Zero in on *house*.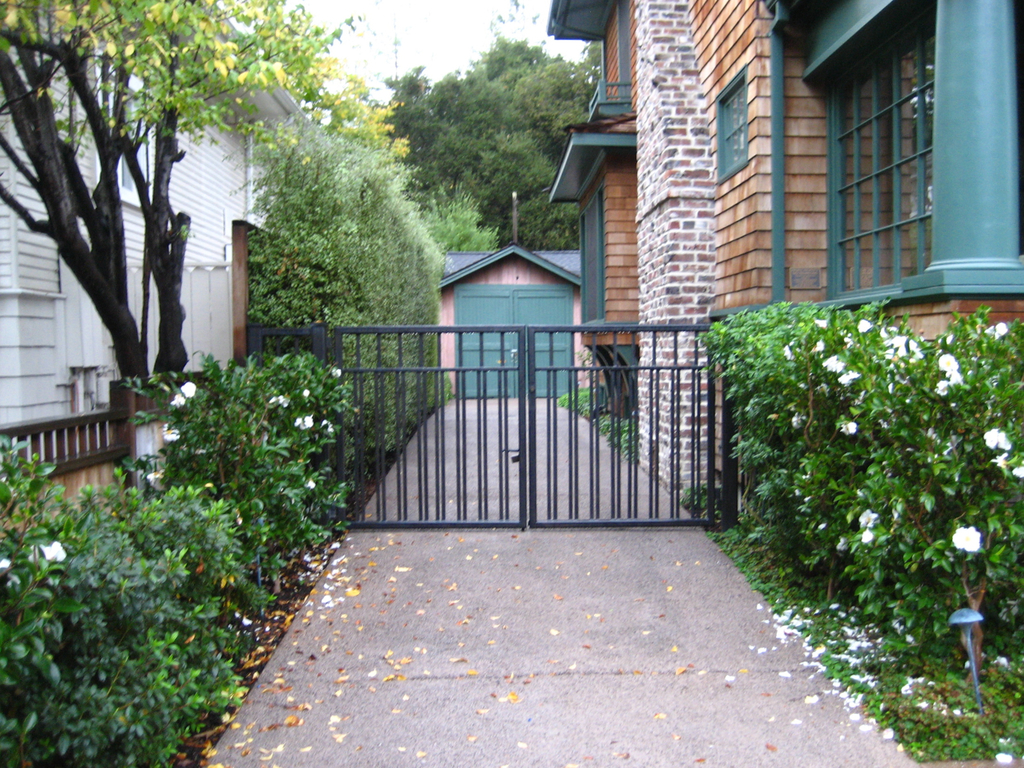
Zeroed in: bbox(710, 0, 1022, 589).
